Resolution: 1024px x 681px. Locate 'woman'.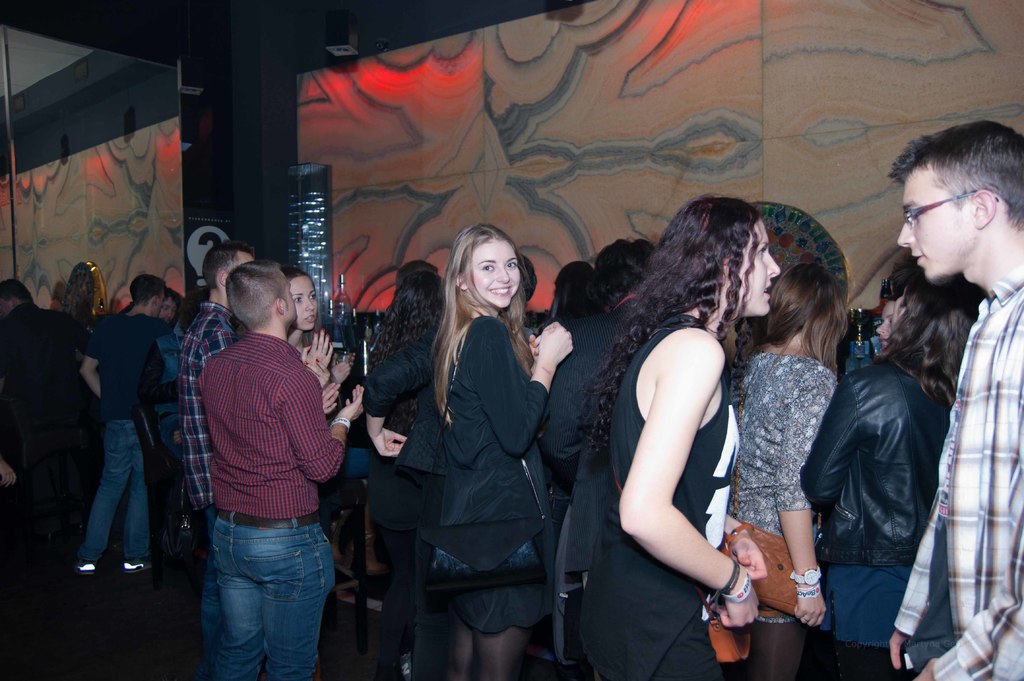
box=[399, 220, 565, 680].
